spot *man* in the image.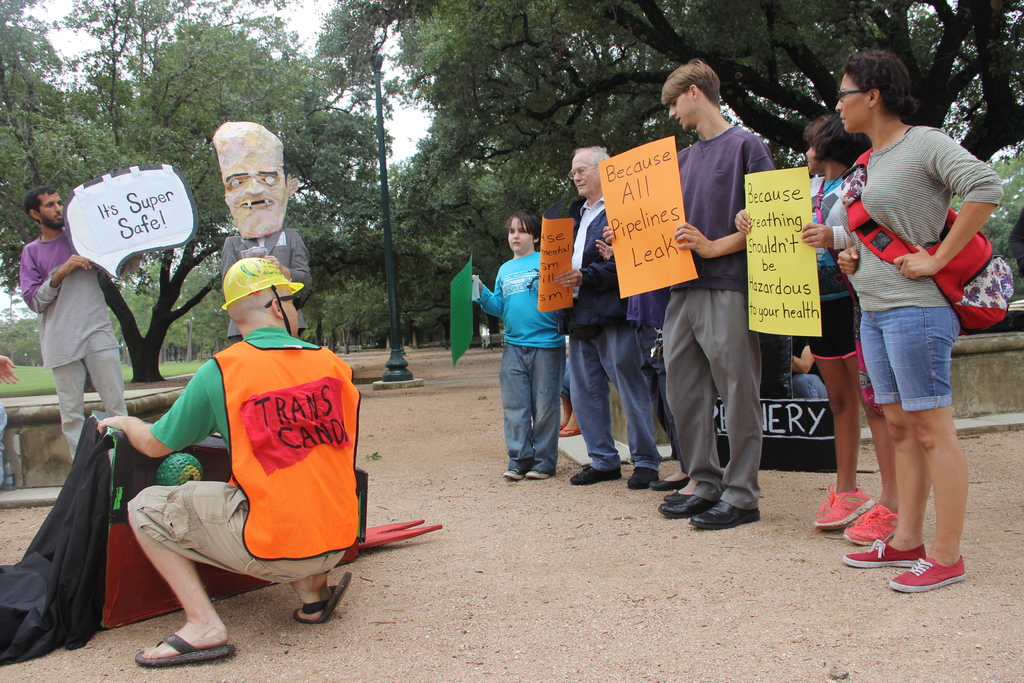
*man* found at region(639, 56, 772, 518).
